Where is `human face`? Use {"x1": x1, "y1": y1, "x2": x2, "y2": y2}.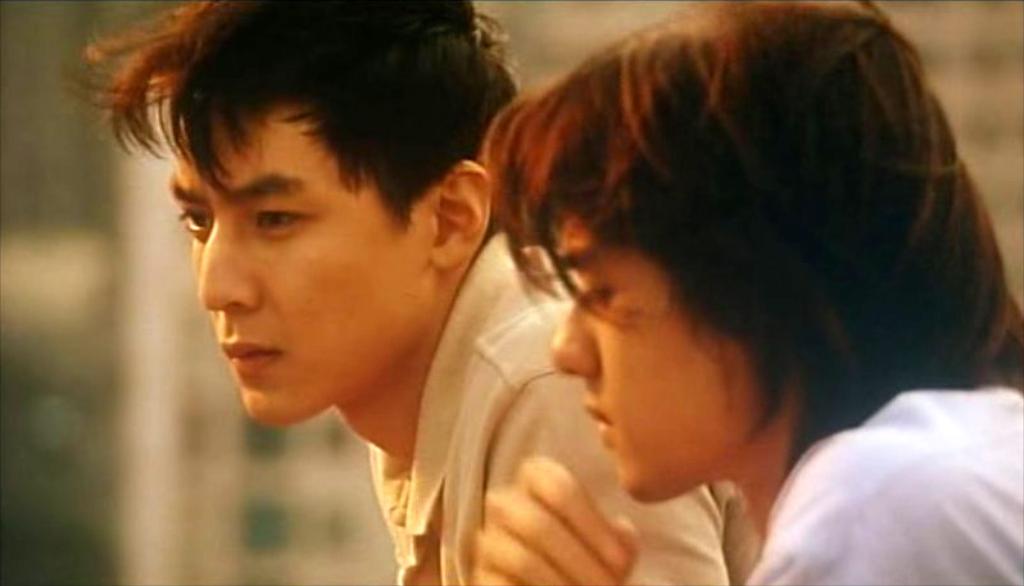
{"x1": 163, "y1": 113, "x2": 429, "y2": 427}.
